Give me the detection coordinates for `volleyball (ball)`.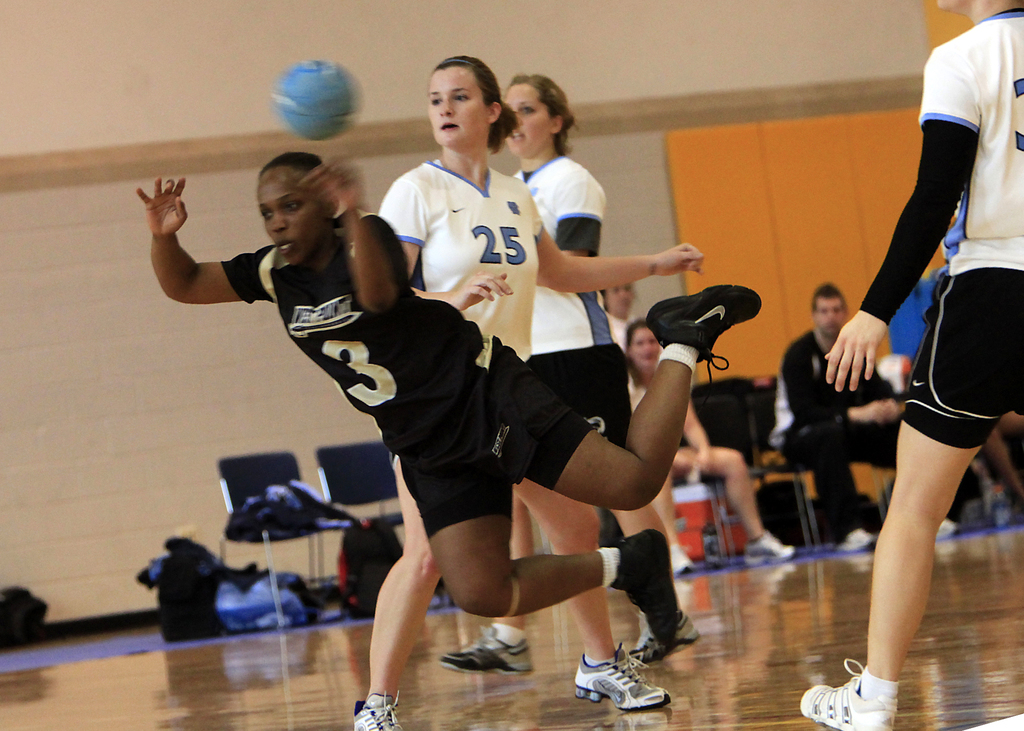
box(270, 55, 358, 143).
